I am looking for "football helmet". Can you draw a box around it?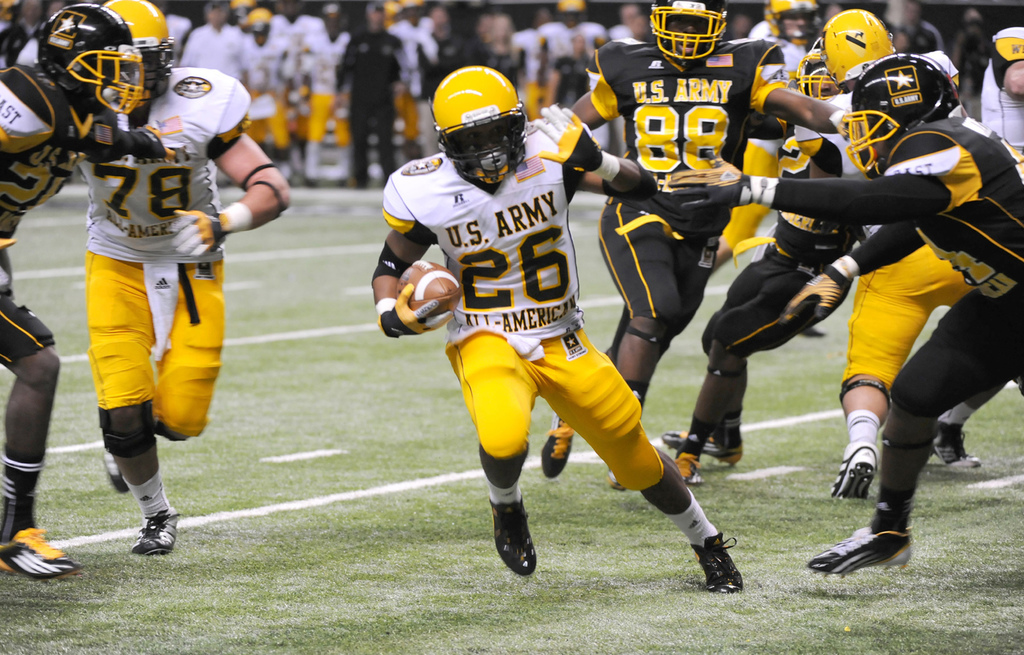
Sure, the bounding box is 426, 66, 530, 193.
